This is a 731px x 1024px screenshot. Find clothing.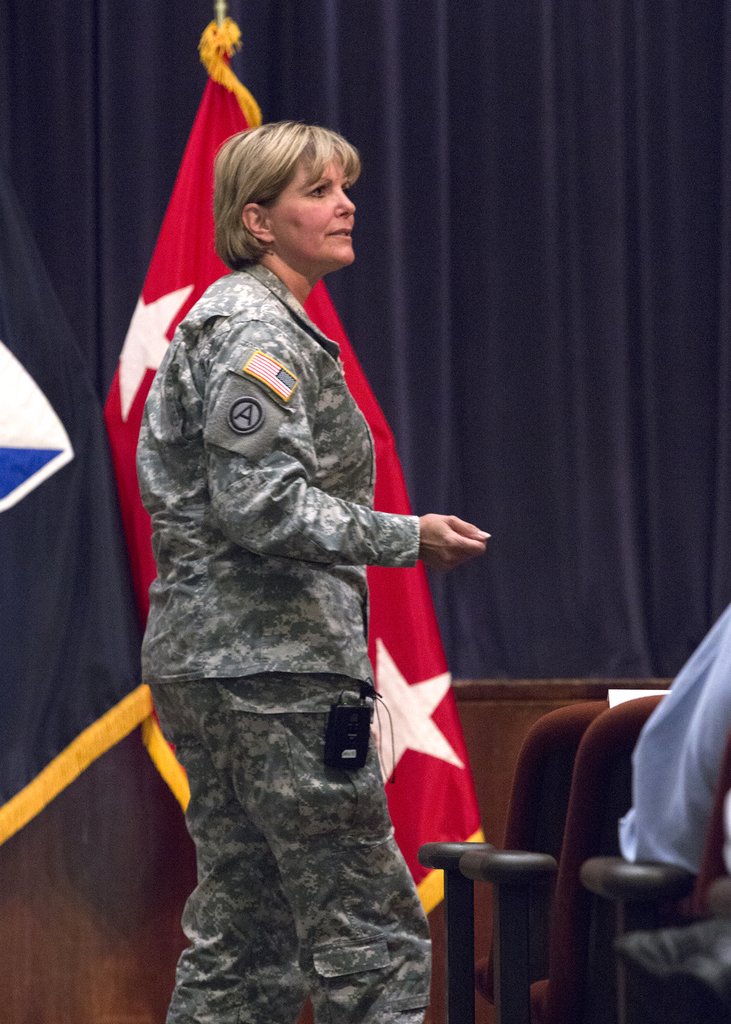
Bounding box: Rect(614, 598, 730, 1000).
